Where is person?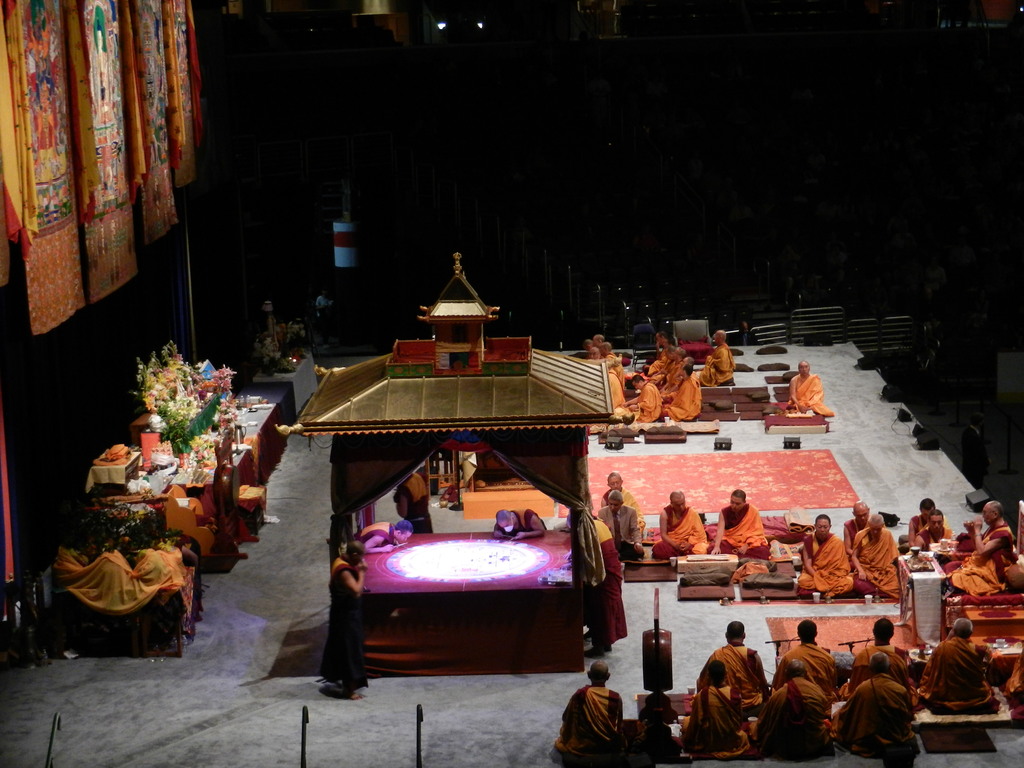
Rect(493, 509, 551, 539).
